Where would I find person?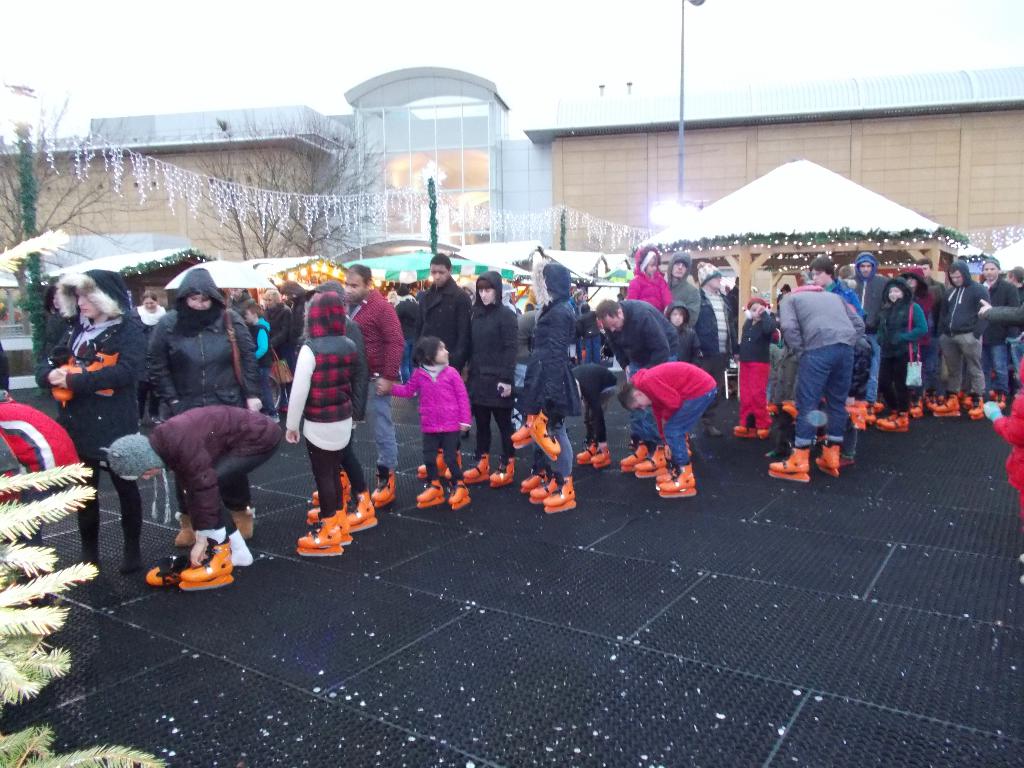
At Rect(979, 360, 1023, 586).
